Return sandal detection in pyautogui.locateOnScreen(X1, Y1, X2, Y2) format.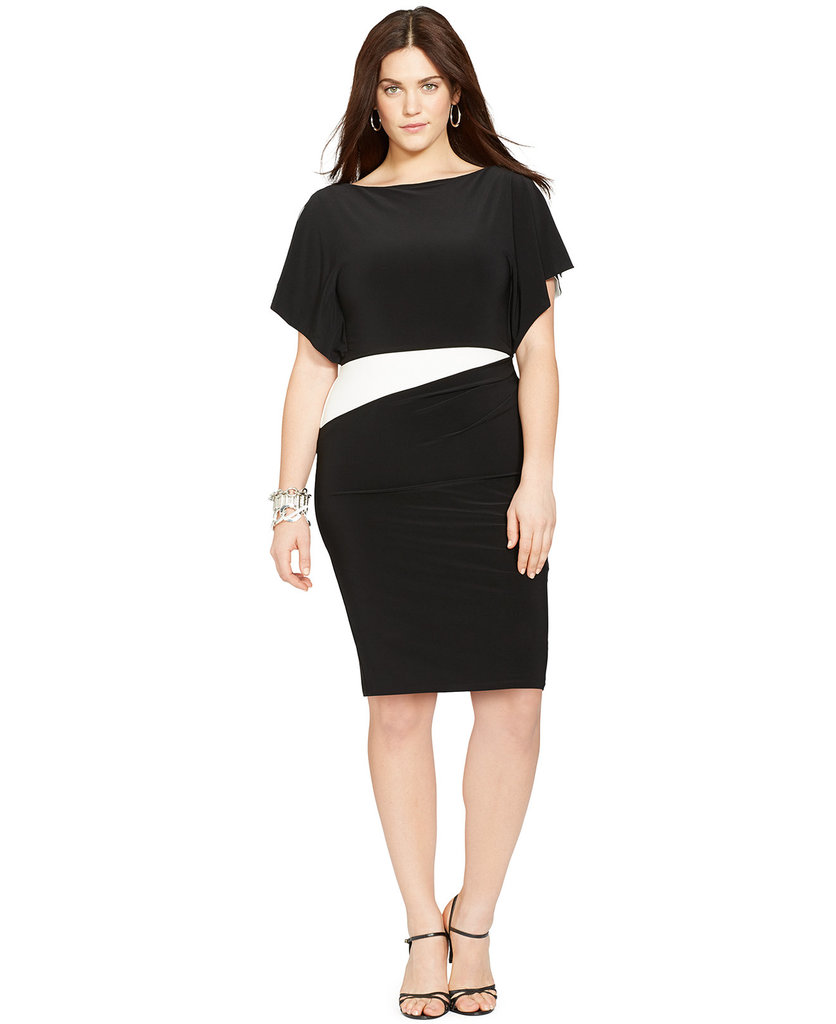
pyautogui.locateOnScreen(442, 897, 504, 1019).
